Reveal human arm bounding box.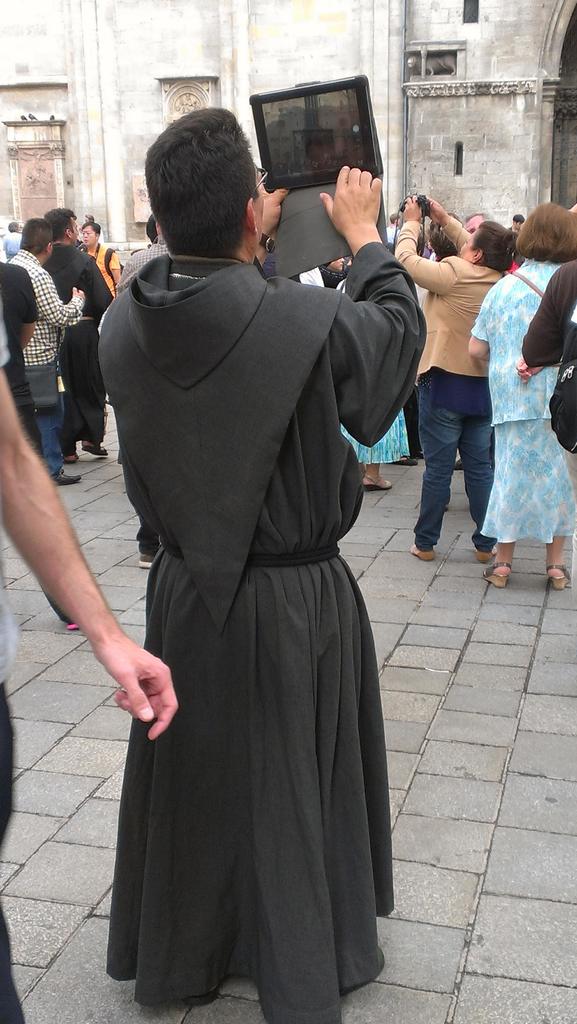
Revealed: <region>13, 268, 39, 345</region>.
